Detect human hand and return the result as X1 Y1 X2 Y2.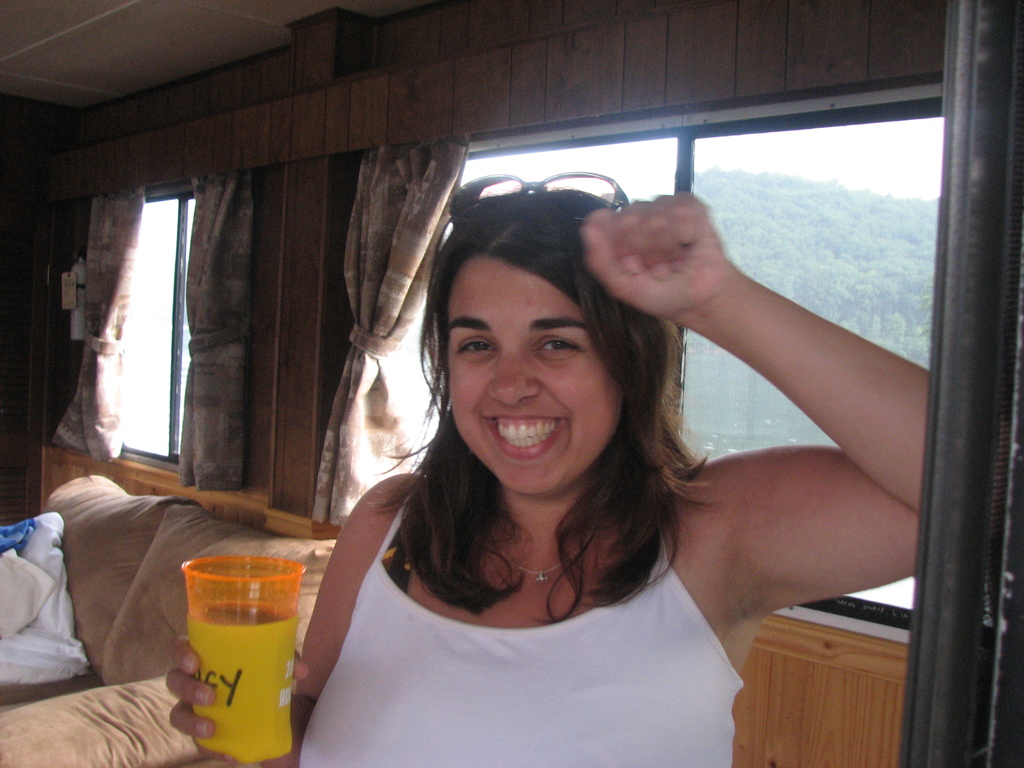
579 191 734 323.
